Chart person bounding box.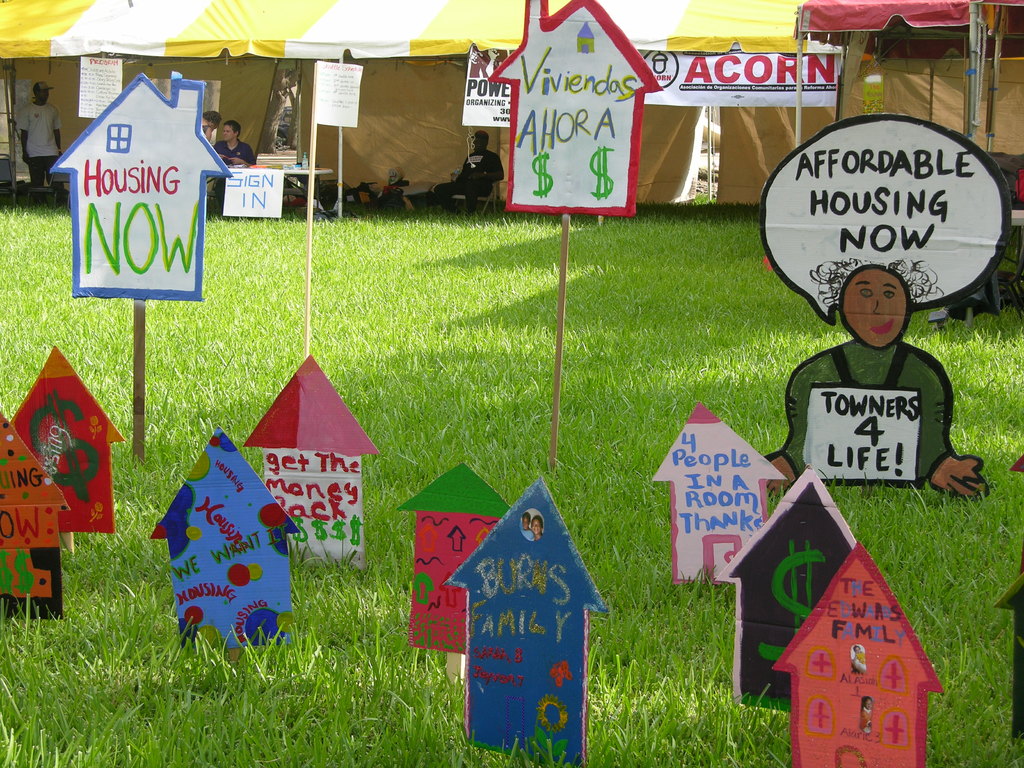
Charted: bbox=[438, 134, 505, 227].
